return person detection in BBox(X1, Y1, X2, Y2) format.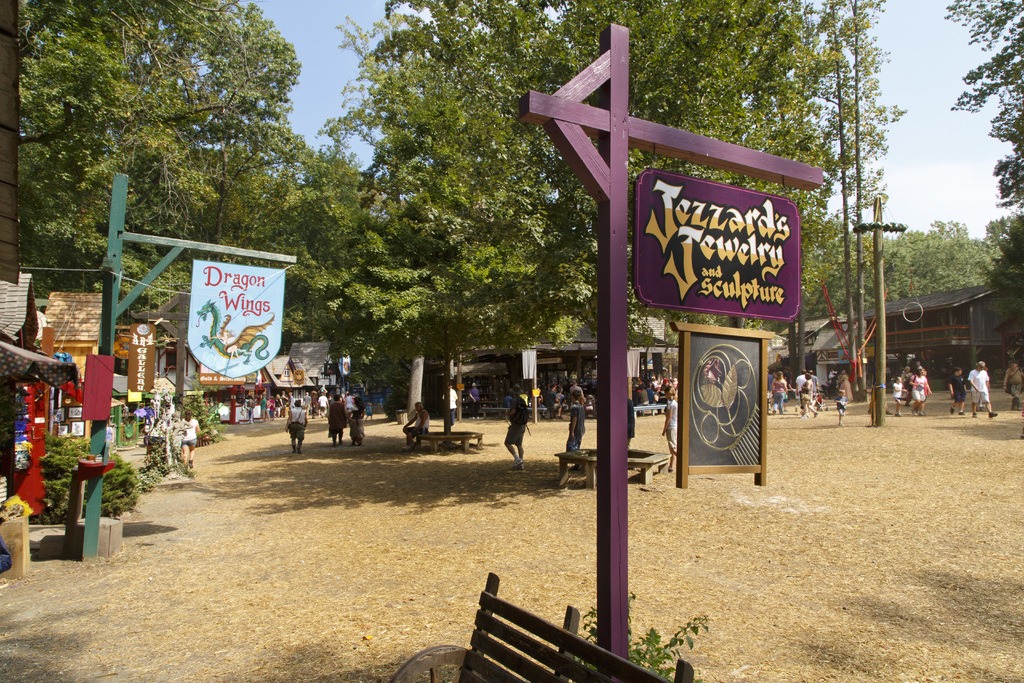
BBox(911, 365, 919, 413).
